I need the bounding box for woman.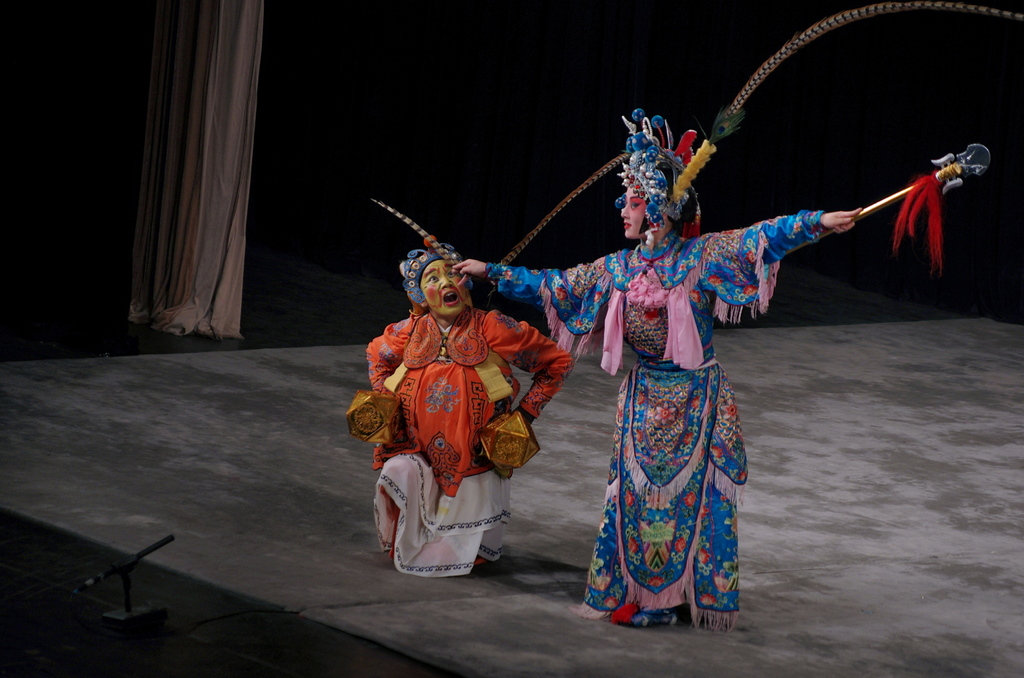
Here it is: 344, 250, 566, 582.
